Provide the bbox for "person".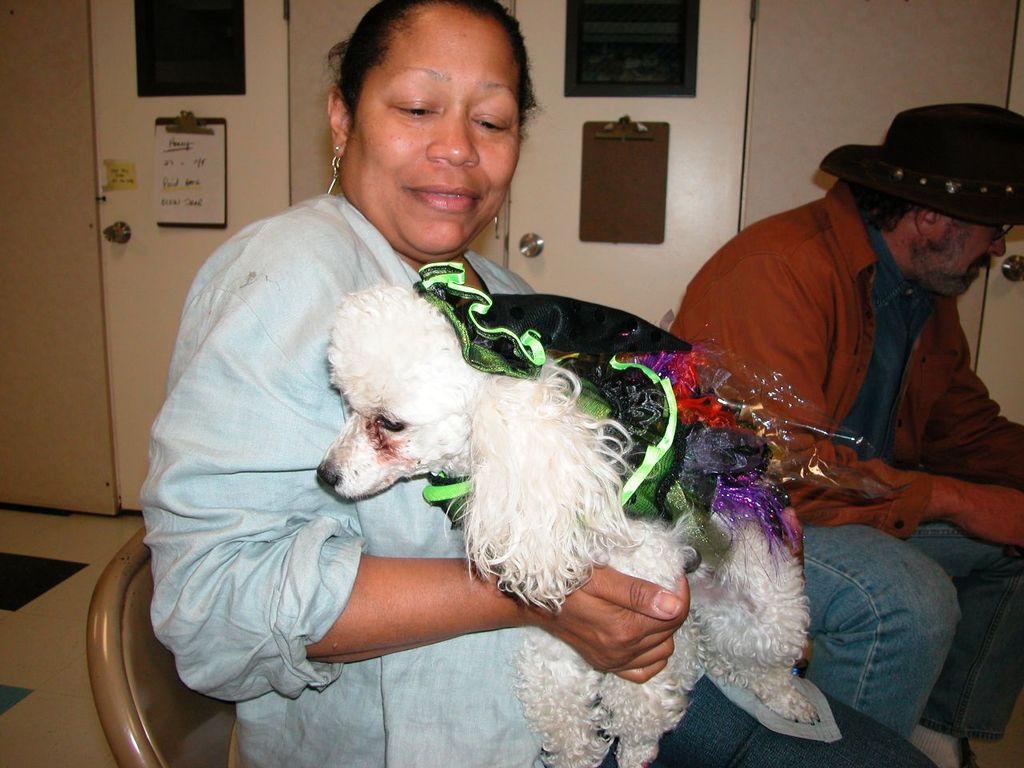
x1=669, y1=102, x2=1023, y2=734.
